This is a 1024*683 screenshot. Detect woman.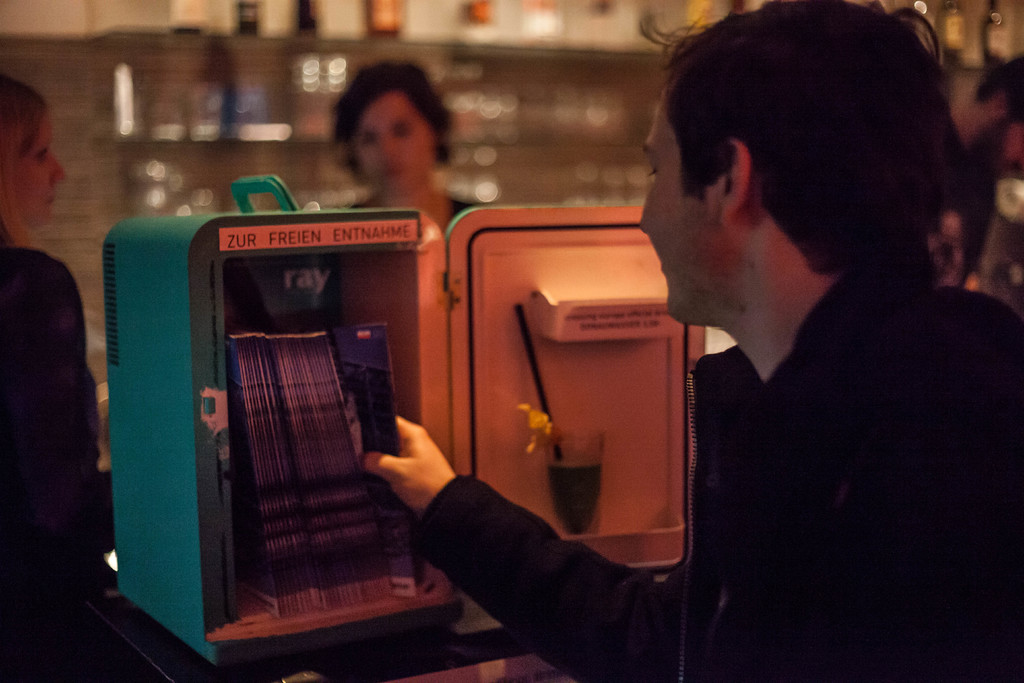
(left=293, top=72, right=483, bottom=224).
